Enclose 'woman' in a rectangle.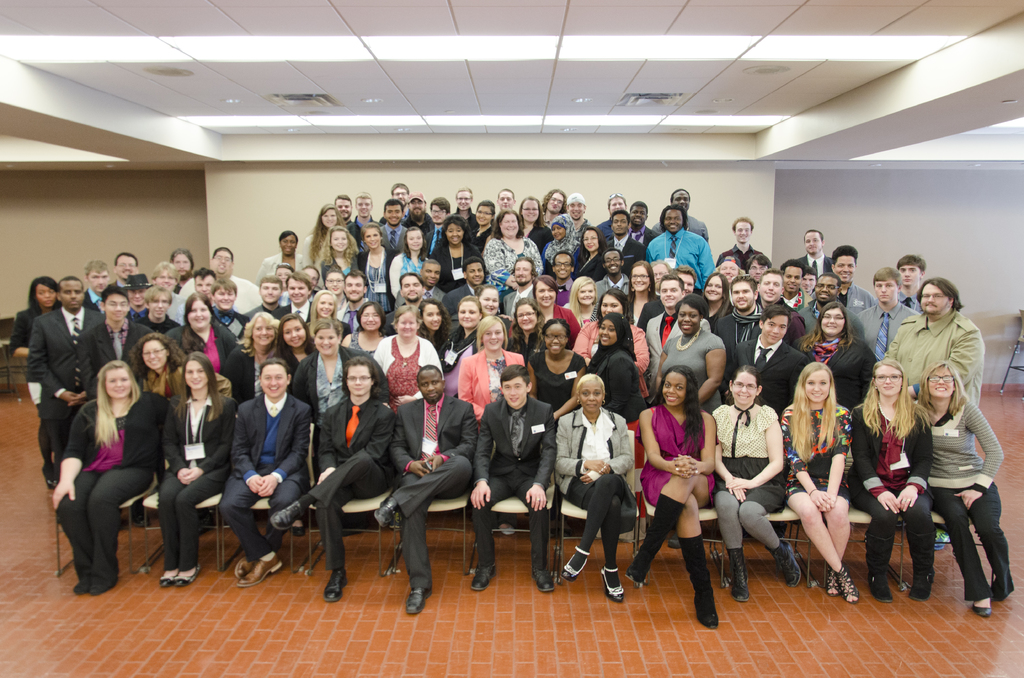
543, 210, 584, 276.
